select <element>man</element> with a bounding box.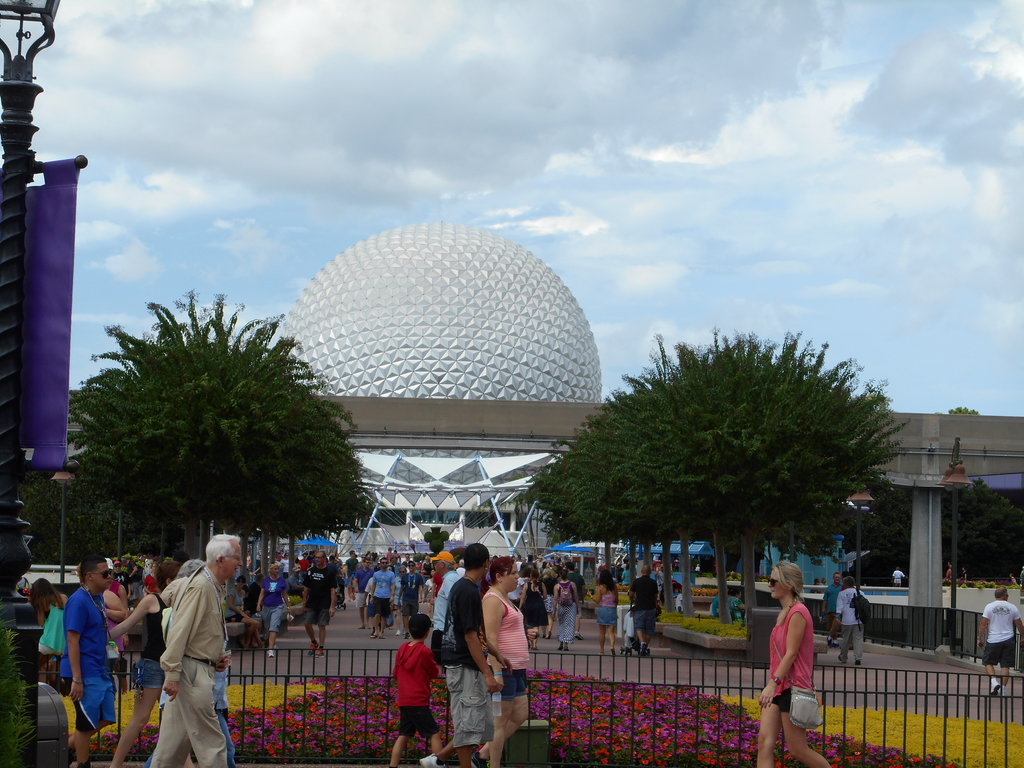
Rect(131, 531, 231, 767).
